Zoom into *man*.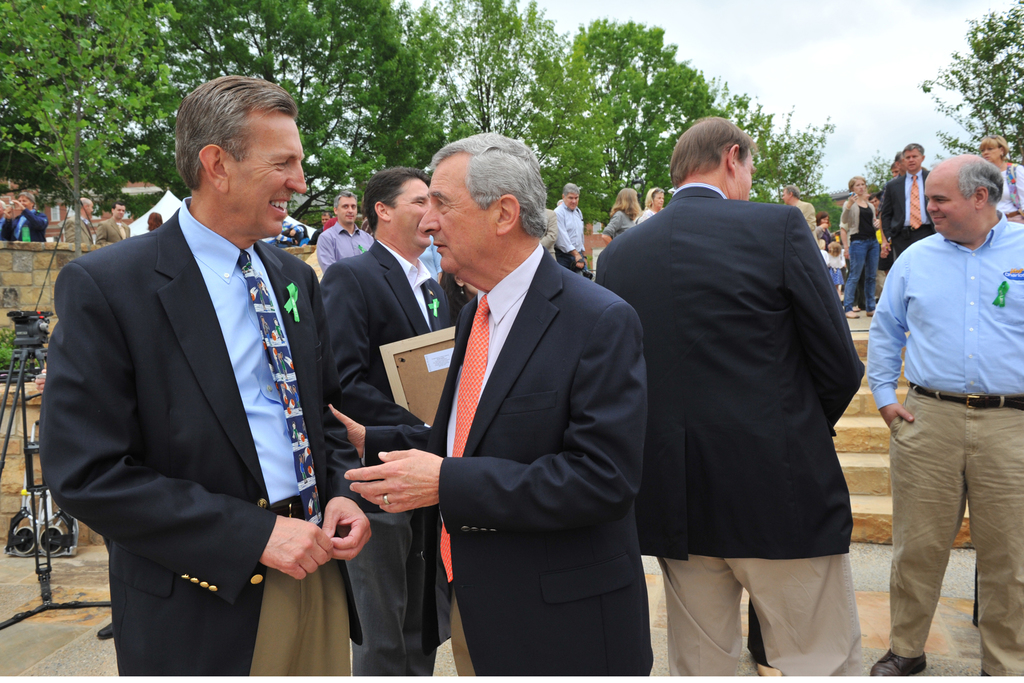
Zoom target: (39, 73, 372, 682).
